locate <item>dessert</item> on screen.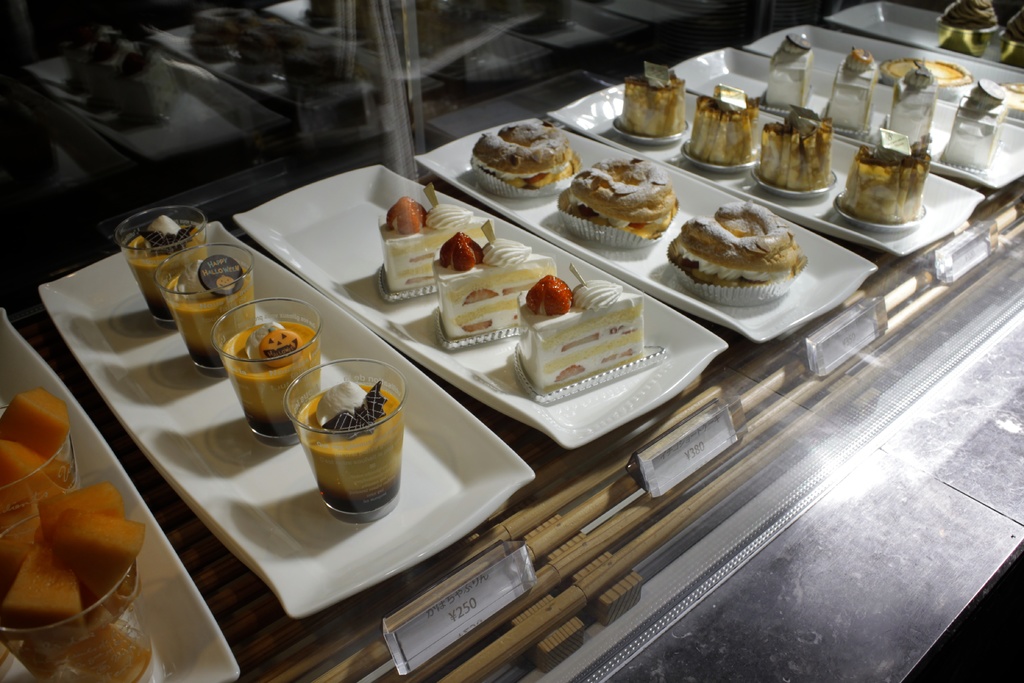
On screen at <region>525, 288, 646, 394</region>.
